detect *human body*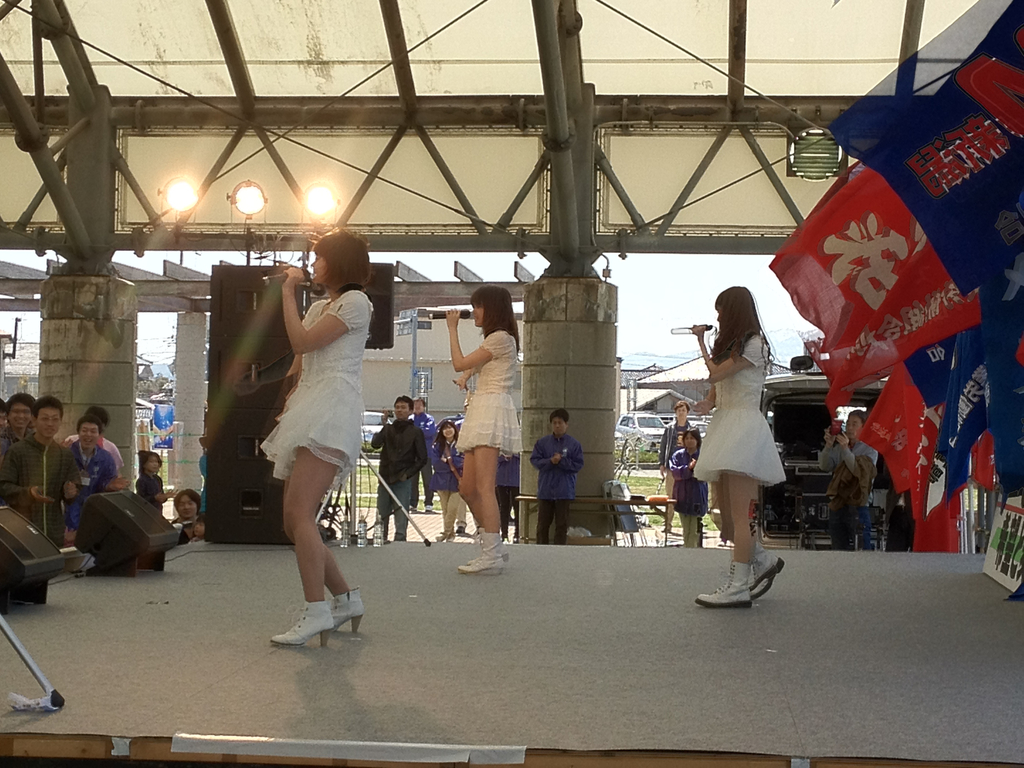
<bbox>61, 446, 112, 545</bbox>
